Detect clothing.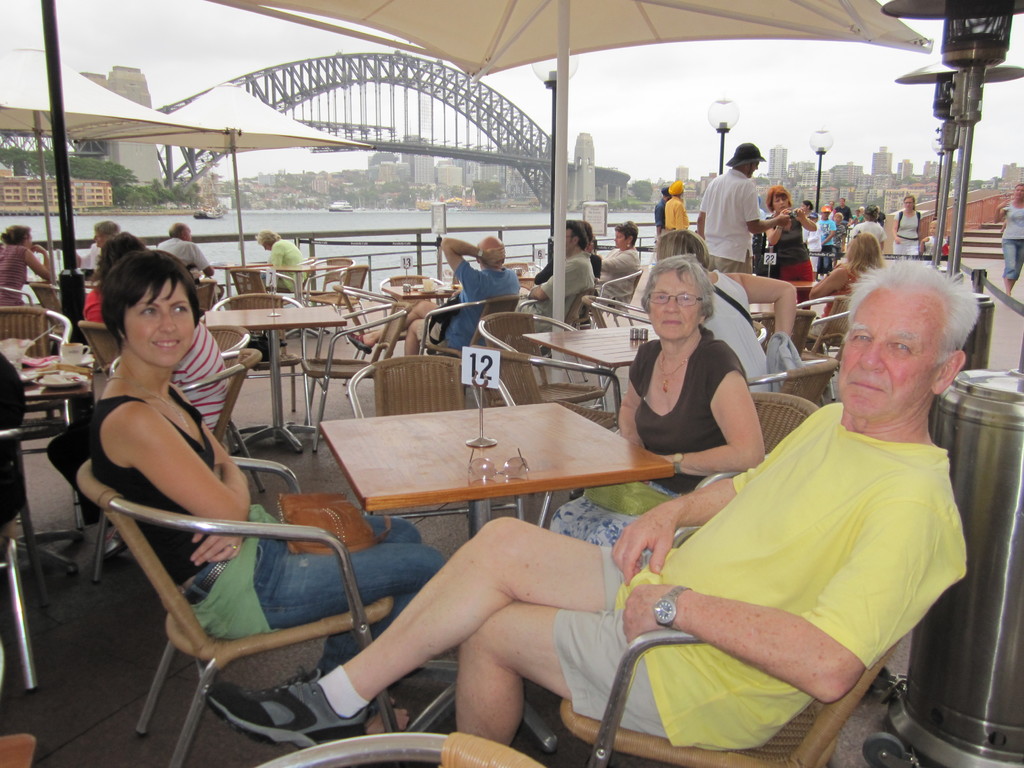
Detected at x1=820, y1=268, x2=860, y2=318.
